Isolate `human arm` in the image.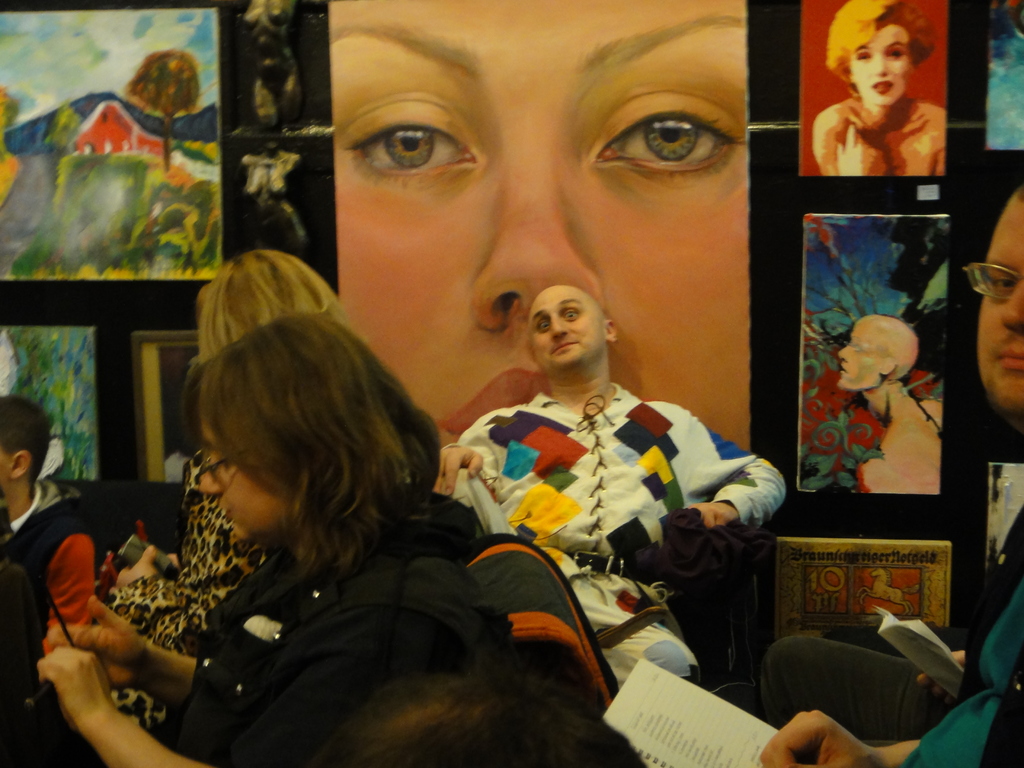
Isolated region: select_region(39, 527, 103, 628).
